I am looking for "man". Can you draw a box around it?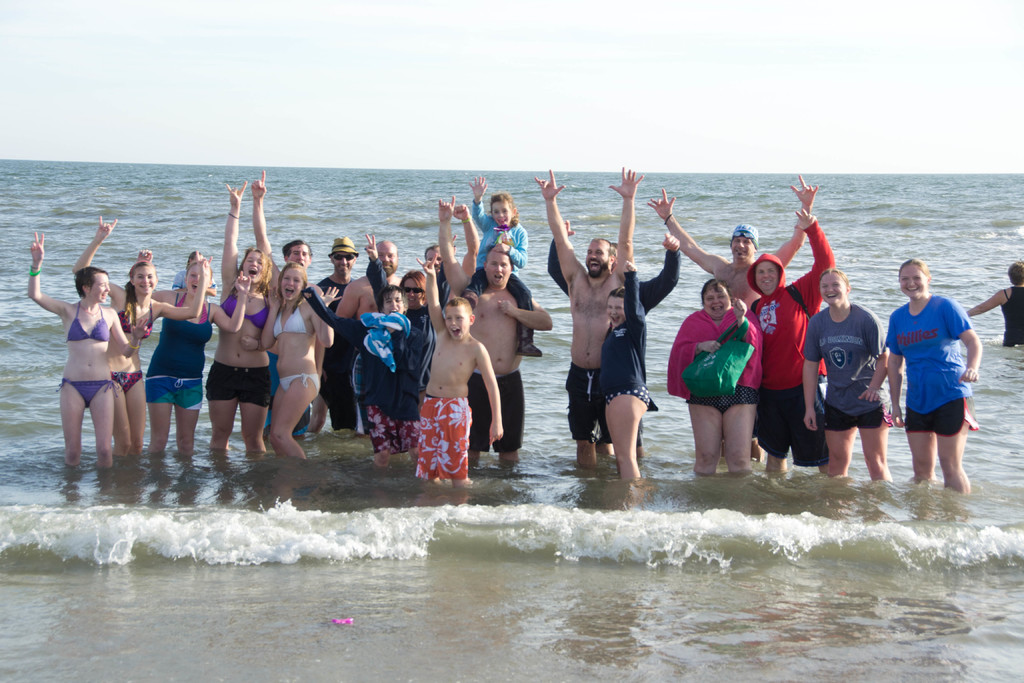
Sure, the bounding box is 536 167 643 463.
